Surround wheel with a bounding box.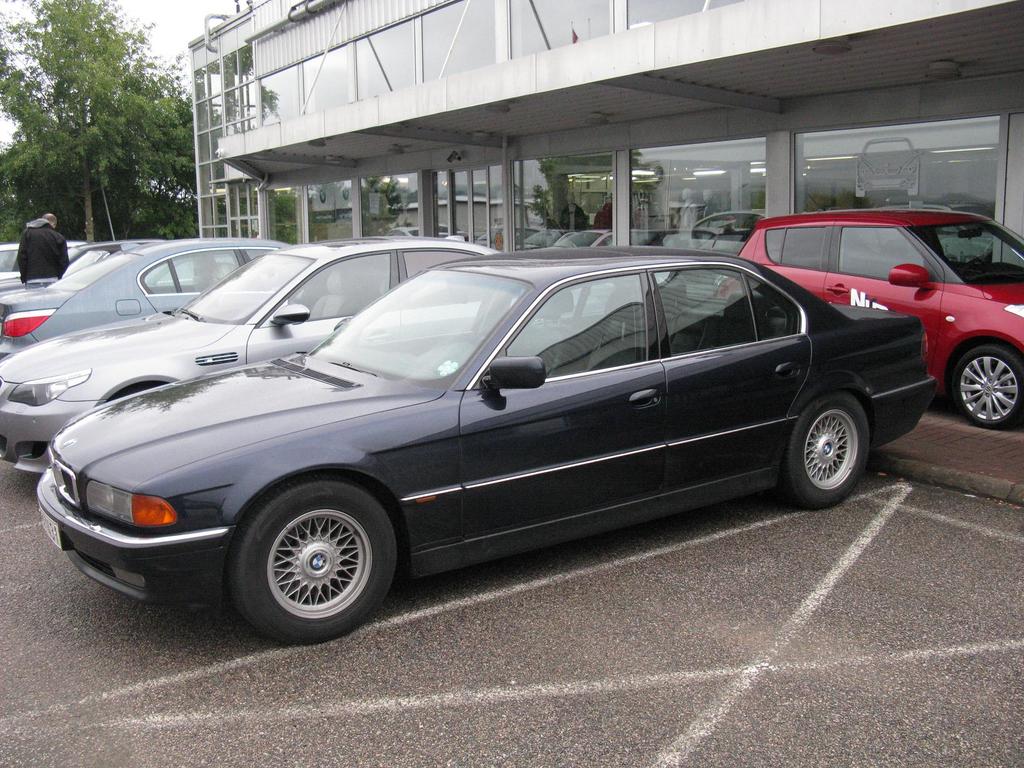
locate(783, 388, 872, 508).
